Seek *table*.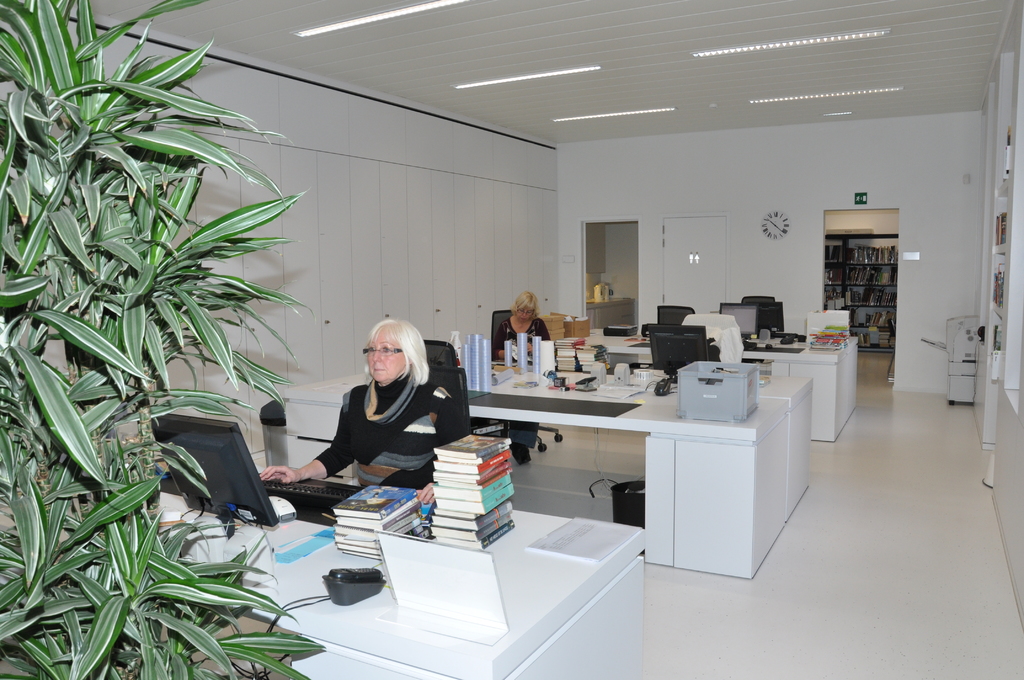
<region>138, 480, 646, 679</region>.
